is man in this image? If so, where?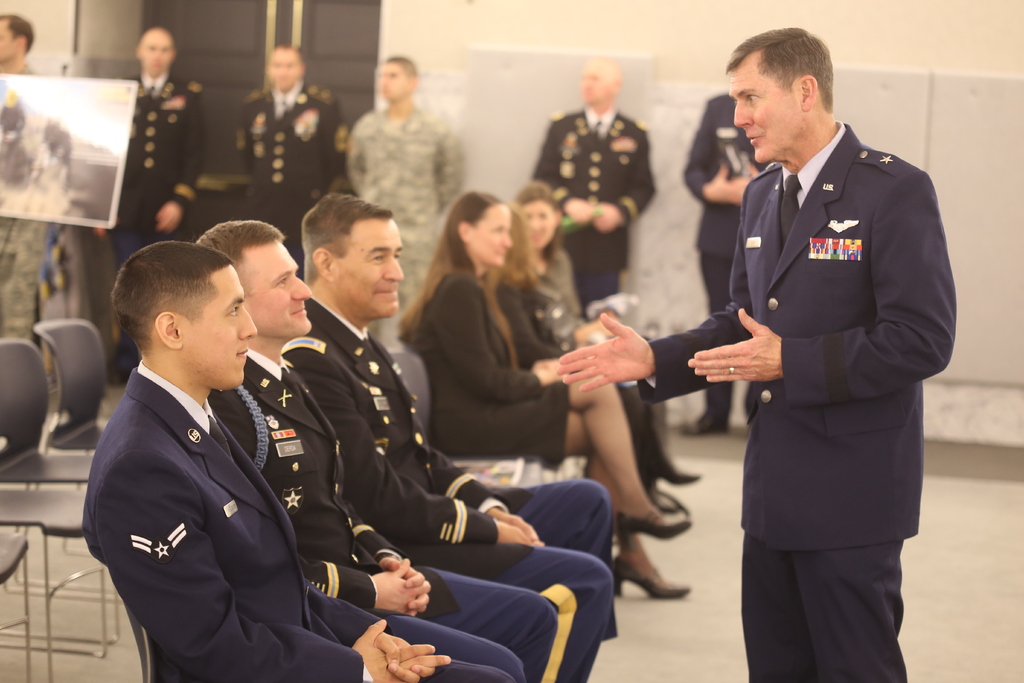
Yes, at box(681, 94, 754, 436).
